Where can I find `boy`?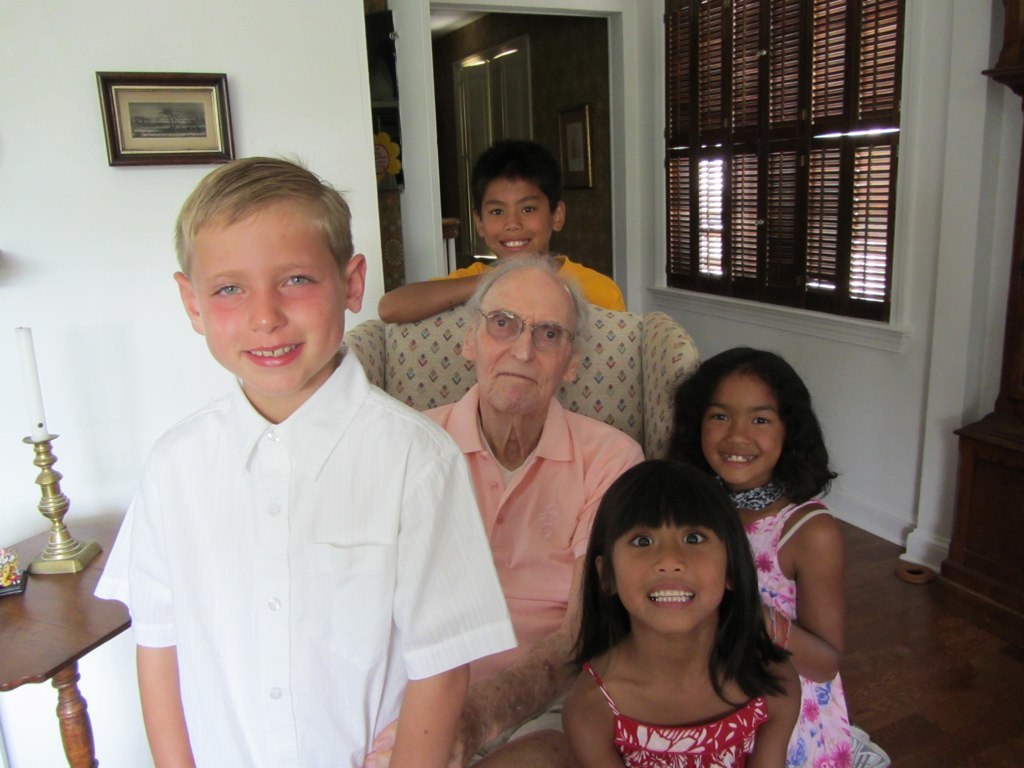
You can find it at <bbox>375, 137, 622, 324</bbox>.
